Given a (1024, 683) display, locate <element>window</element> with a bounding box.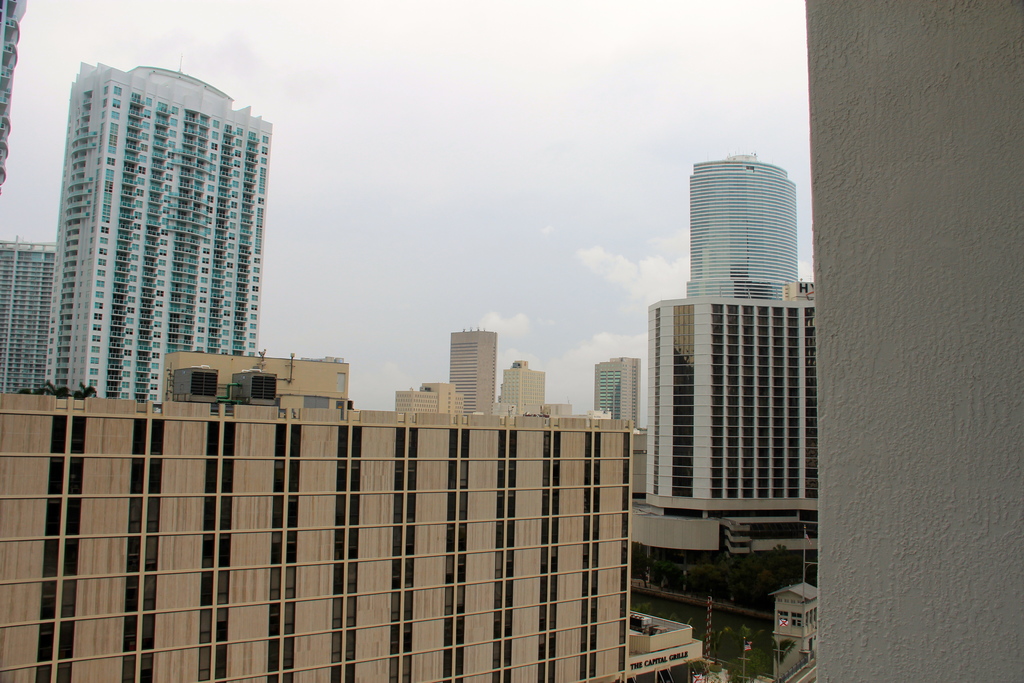
Located: rect(234, 147, 241, 156).
